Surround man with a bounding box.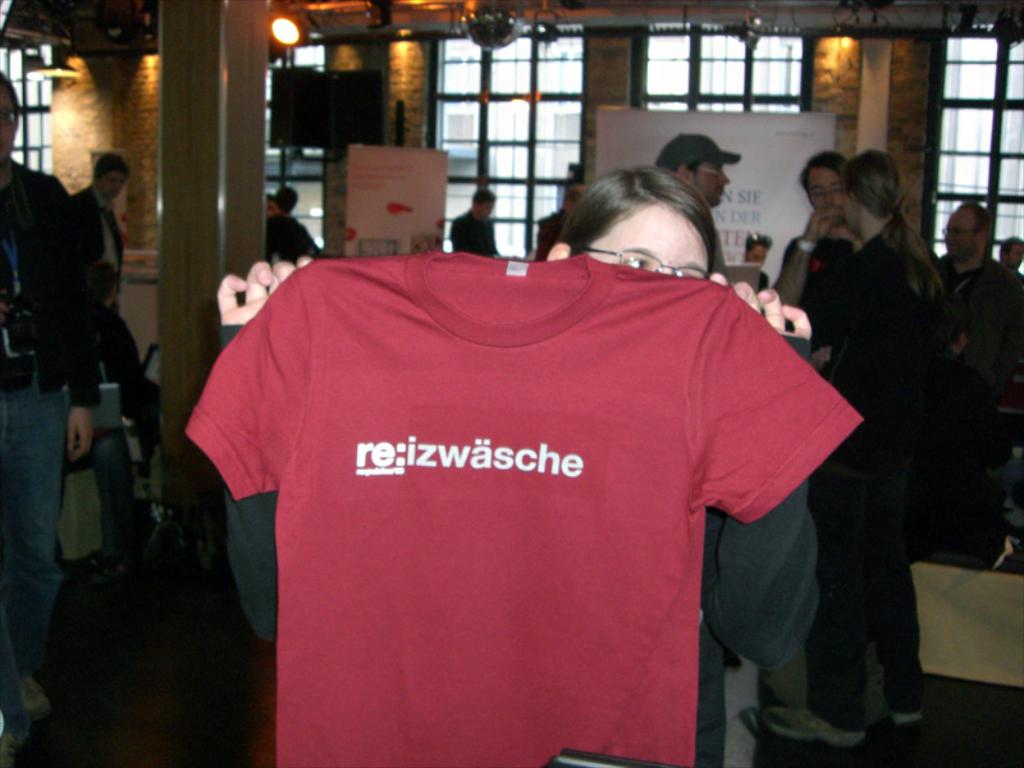
{"x1": 264, "y1": 188, "x2": 275, "y2": 228}.
